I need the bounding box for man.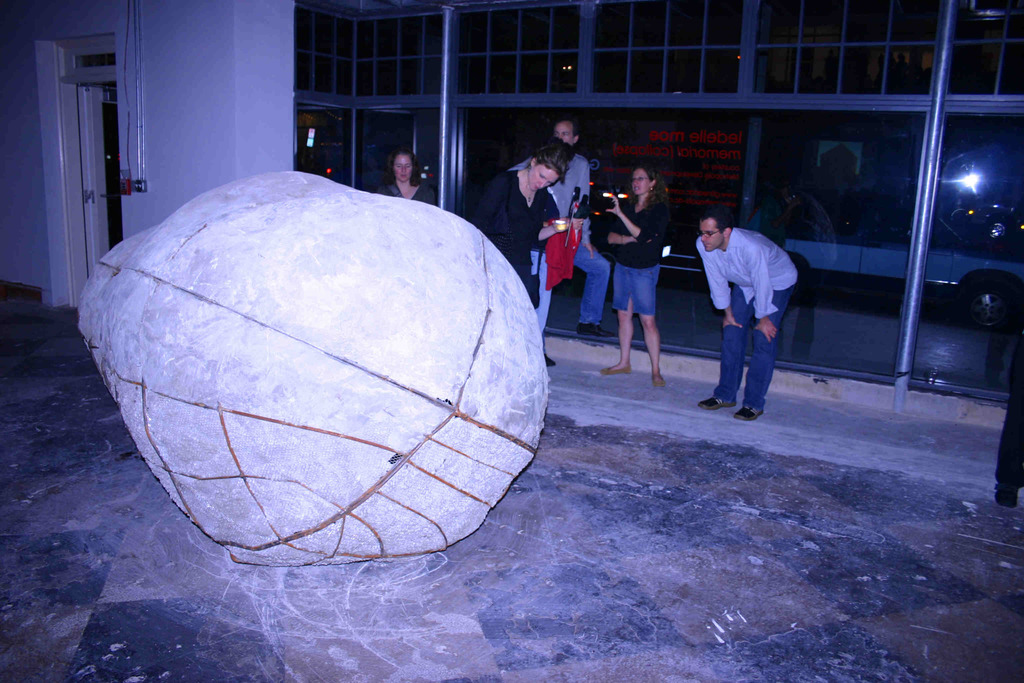
Here it is: <region>698, 201, 801, 422</region>.
